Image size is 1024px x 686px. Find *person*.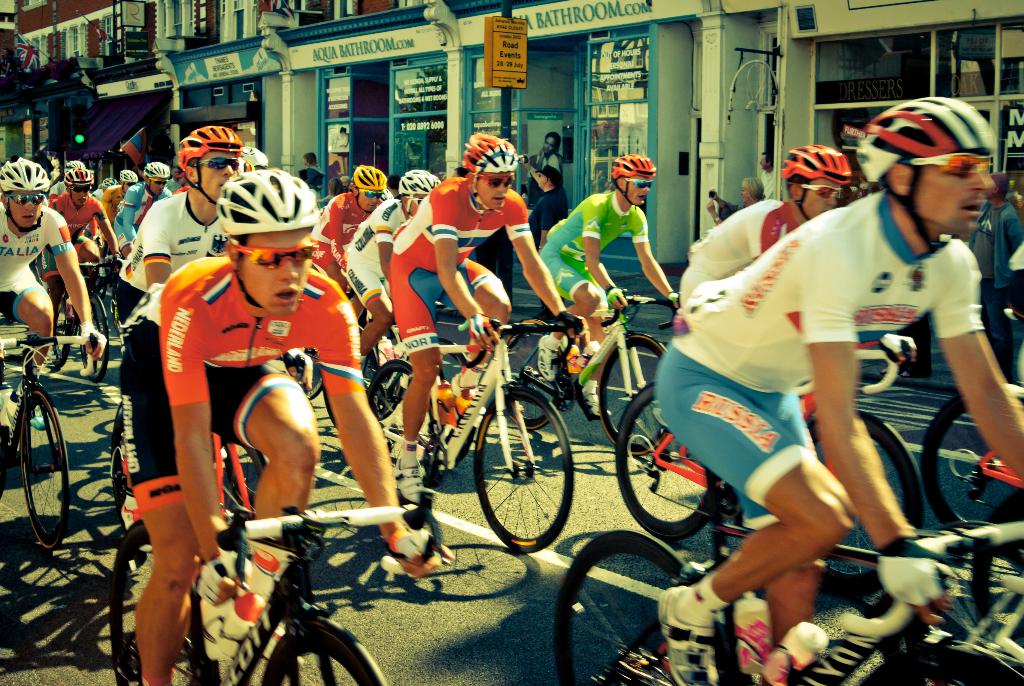
detection(92, 175, 118, 199).
